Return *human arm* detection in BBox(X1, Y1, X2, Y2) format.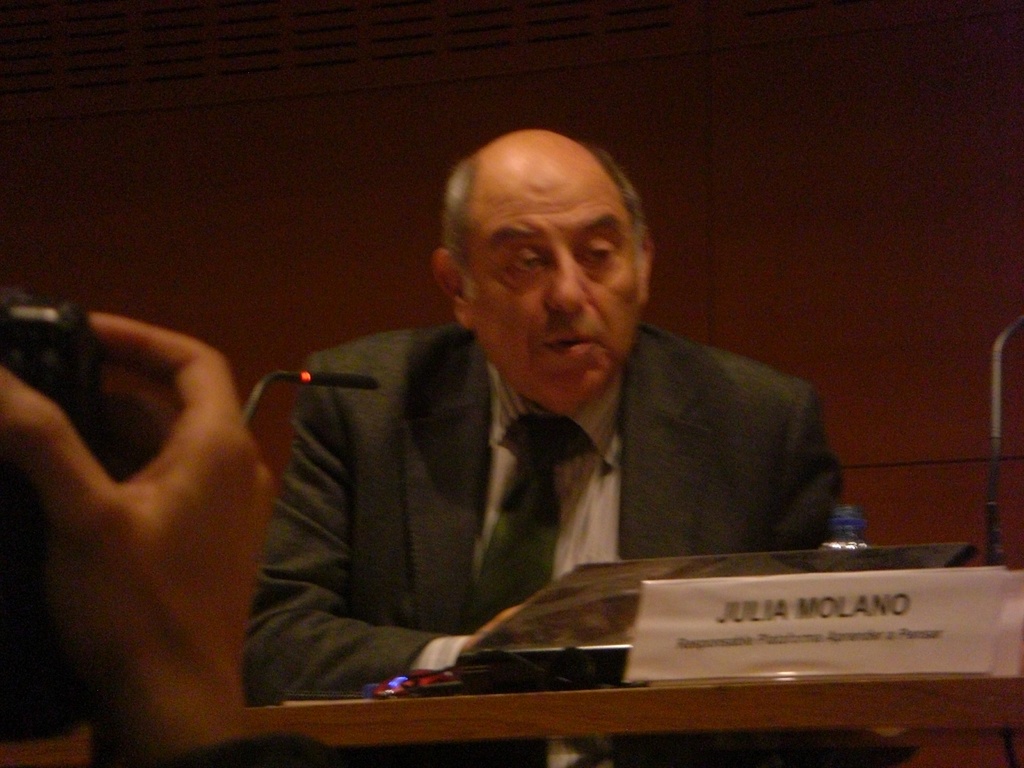
BBox(33, 334, 253, 714).
